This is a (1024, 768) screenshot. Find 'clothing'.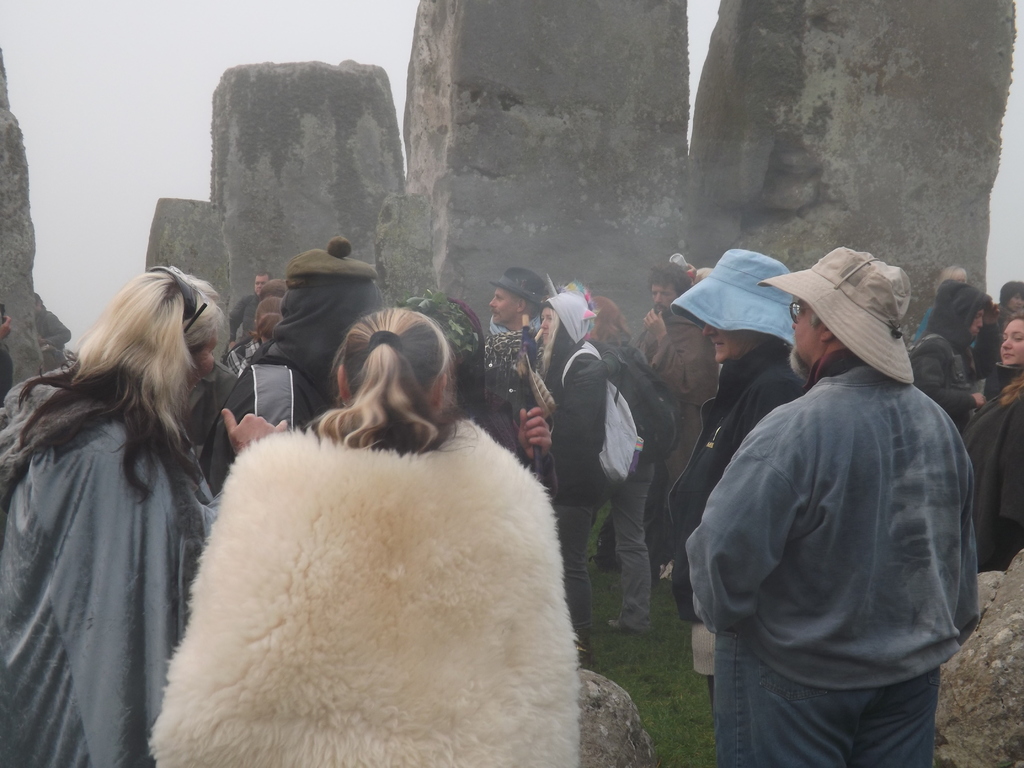
Bounding box: (678, 346, 817, 675).
